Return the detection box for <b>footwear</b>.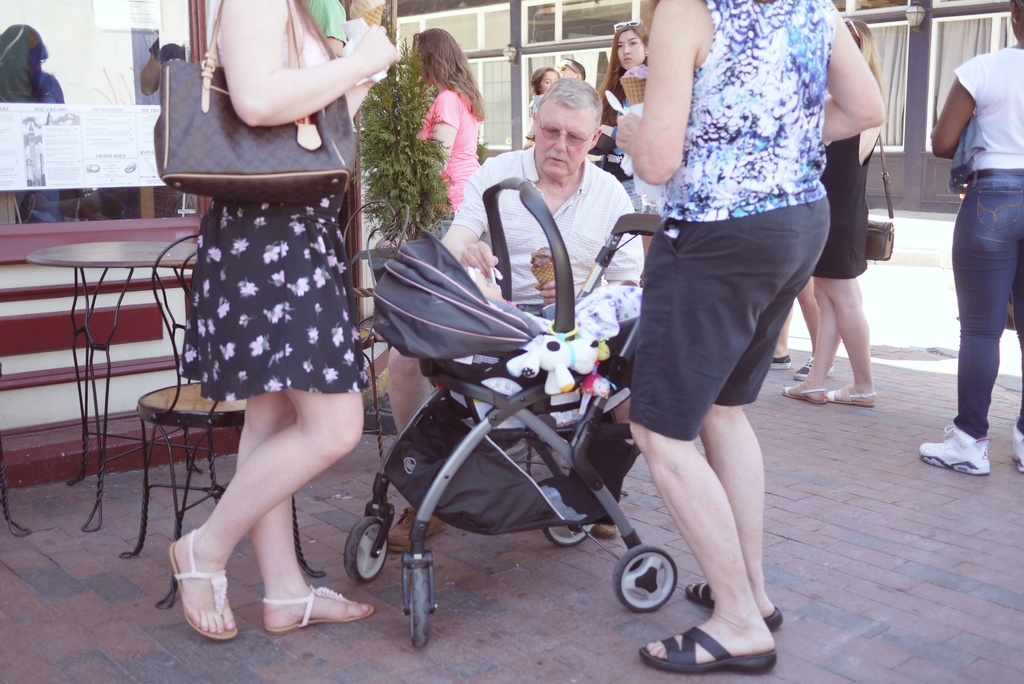
x1=769, y1=352, x2=796, y2=366.
